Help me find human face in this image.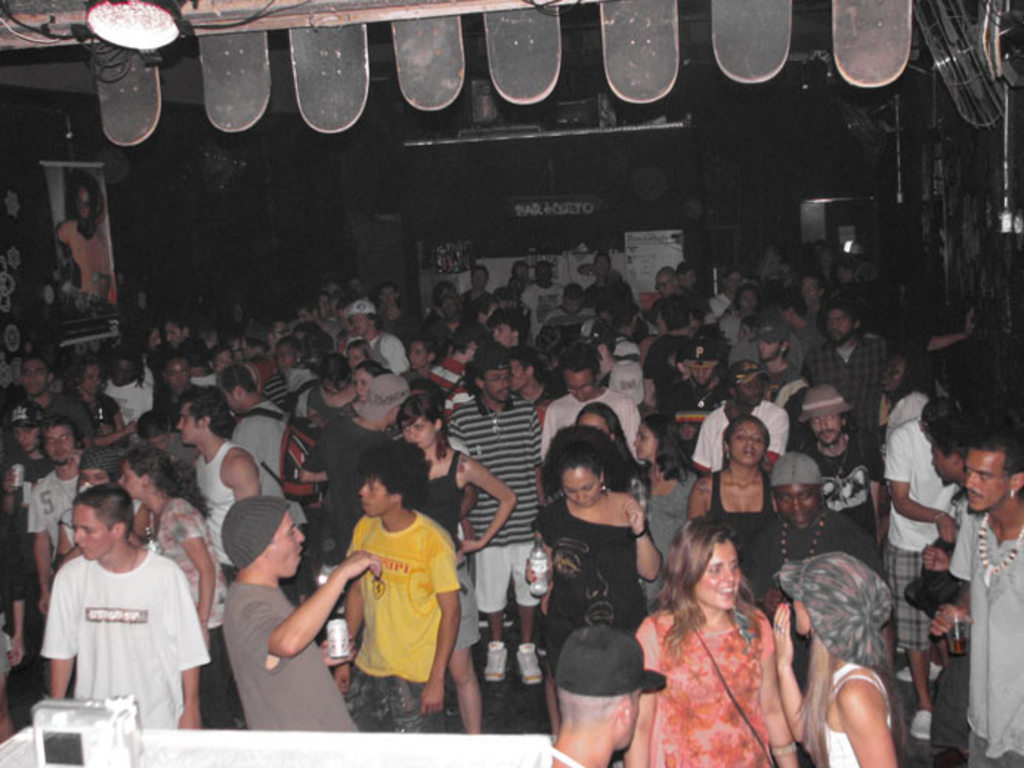
Found it: (881,353,904,391).
